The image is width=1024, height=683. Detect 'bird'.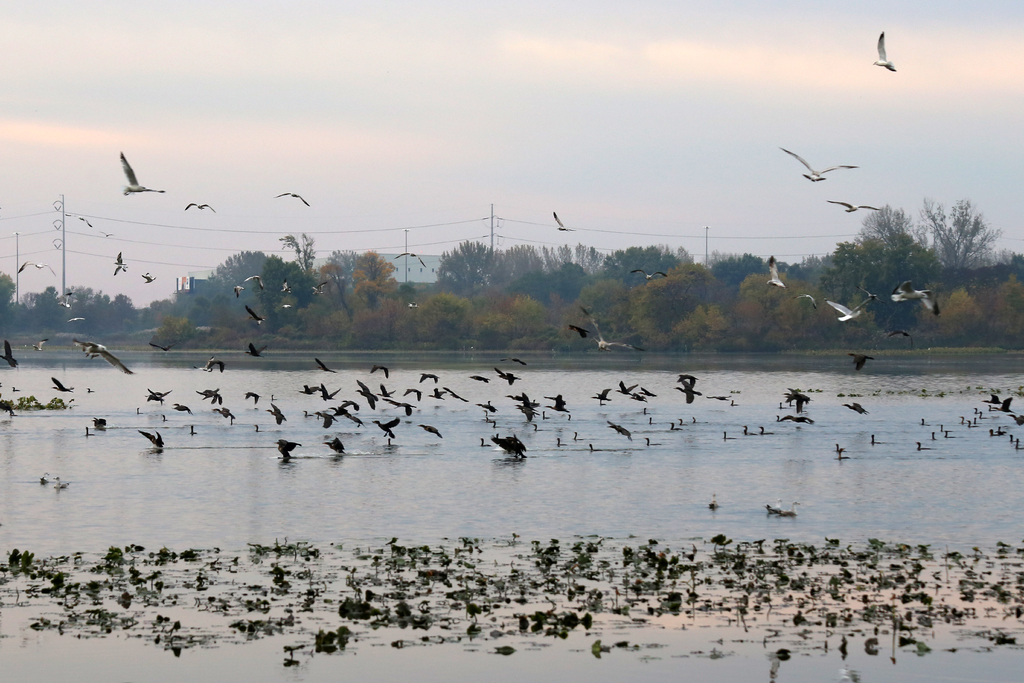
Detection: select_region(634, 271, 673, 277).
